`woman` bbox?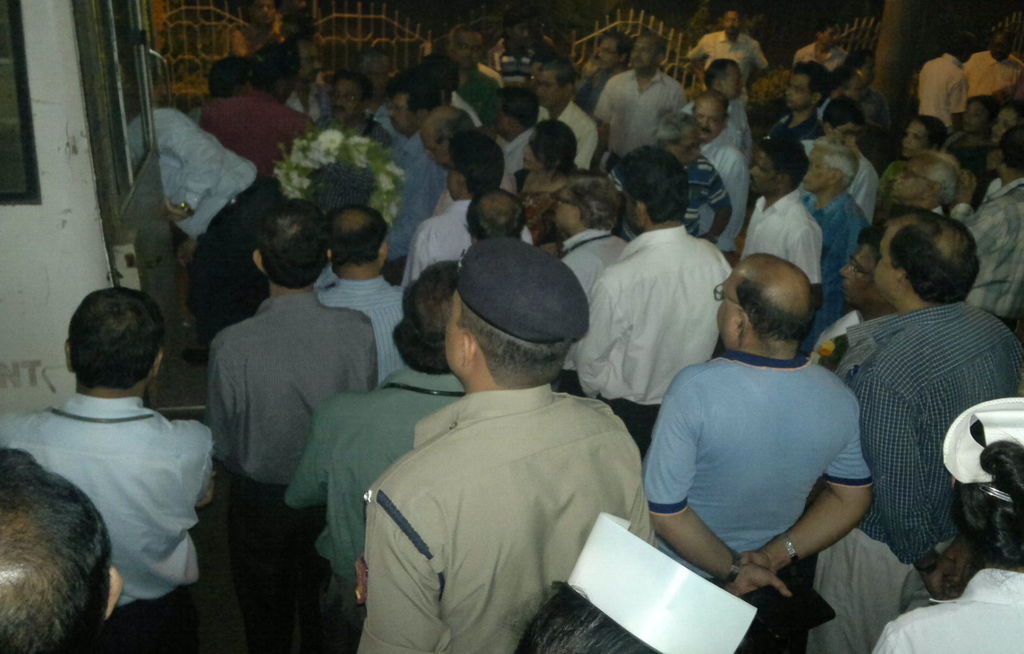
crop(877, 115, 943, 199)
